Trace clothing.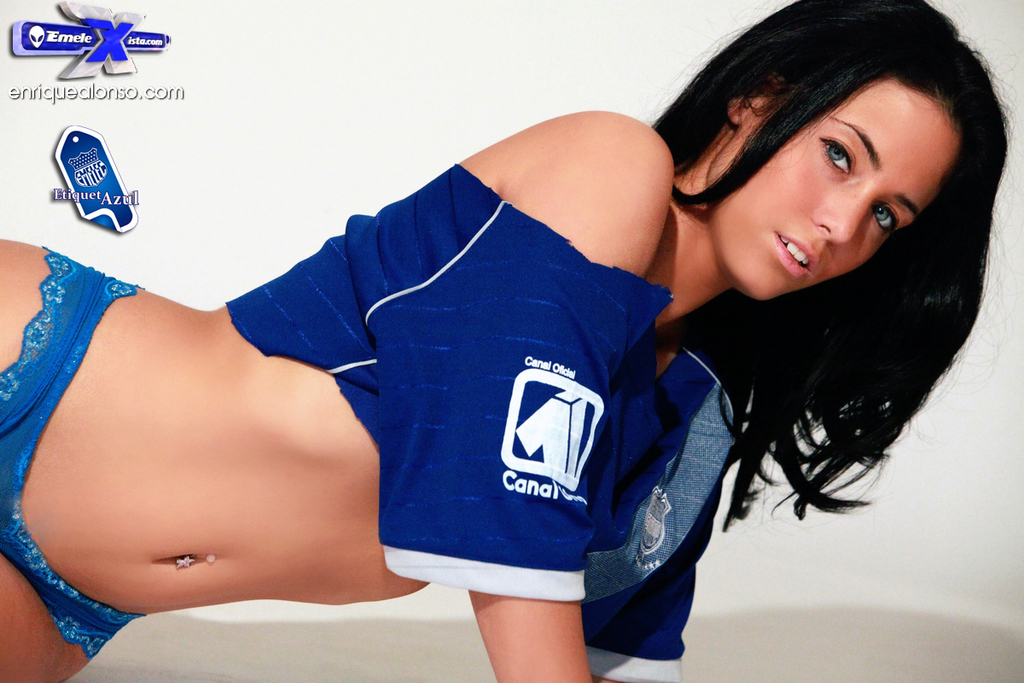
Traced to x1=0, y1=161, x2=736, y2=682.
